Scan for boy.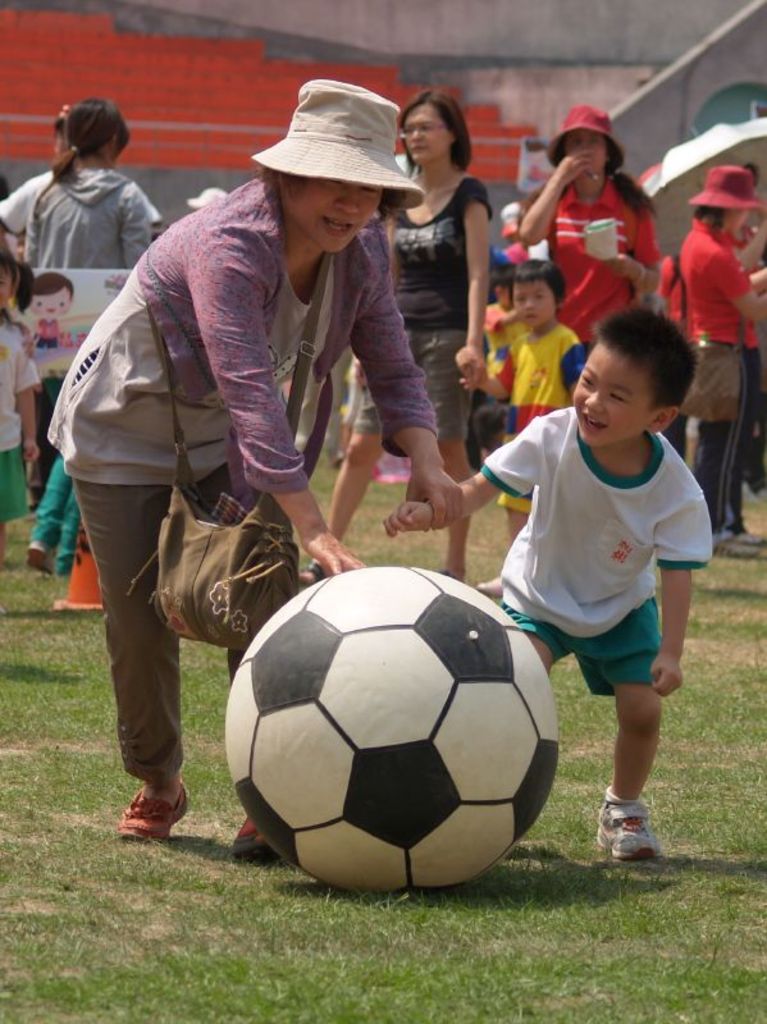
Scan result: [left=456, top=250, right=590, bottom=593].
